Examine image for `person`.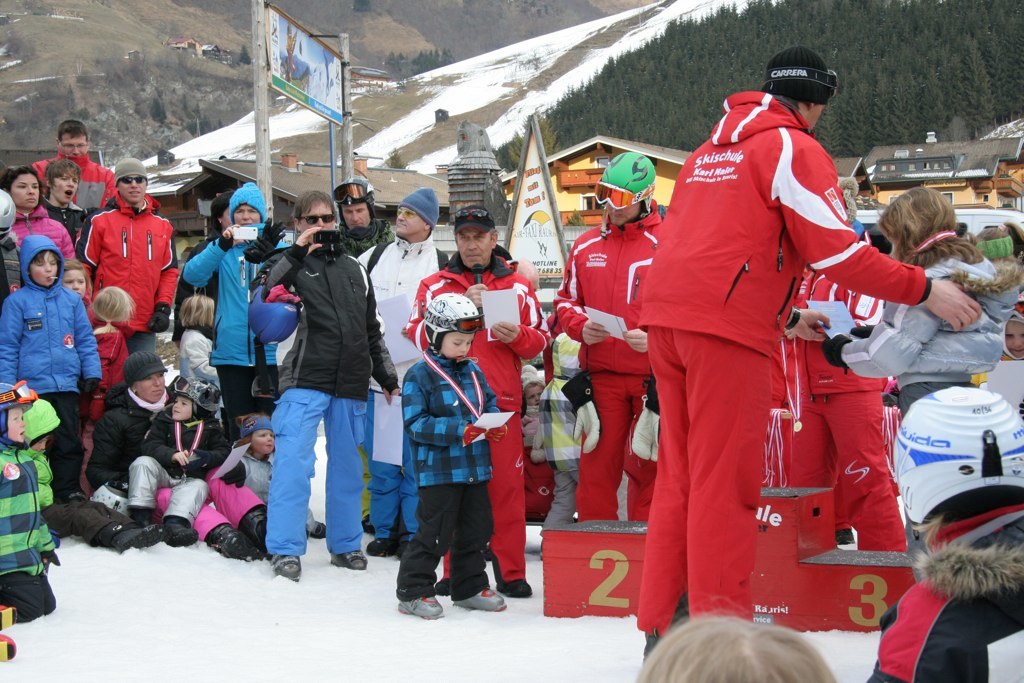
Examination result: BBox(83, 348, 168, 511).
